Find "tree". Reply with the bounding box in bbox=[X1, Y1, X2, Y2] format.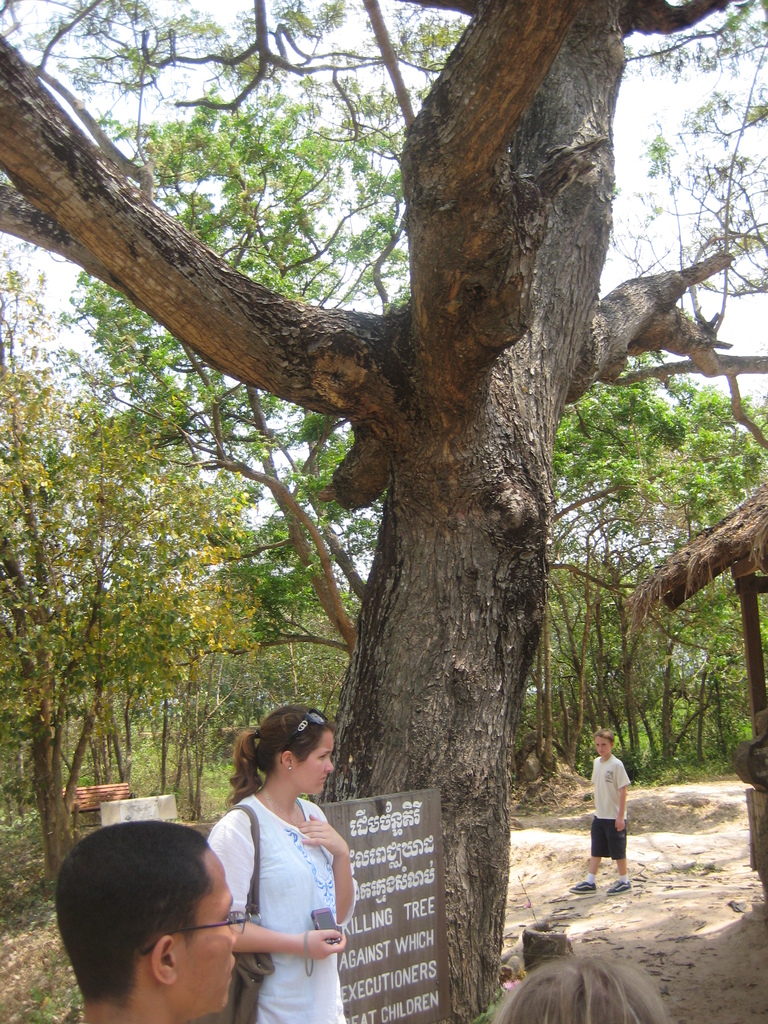
bbox=[52, 77, 413, 678].
